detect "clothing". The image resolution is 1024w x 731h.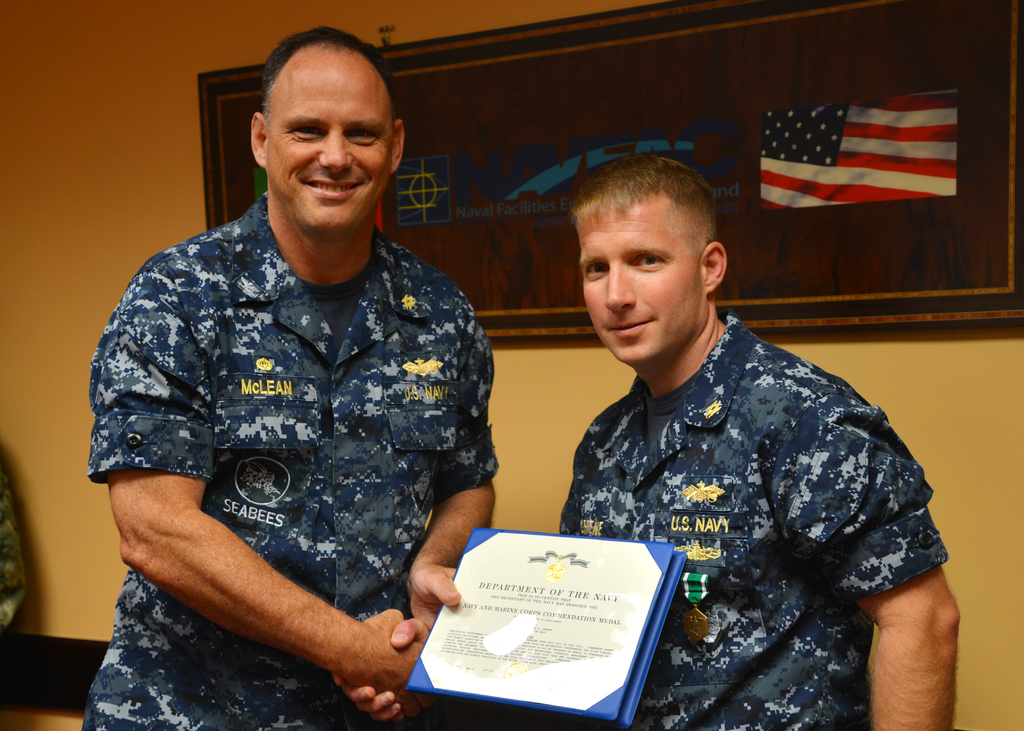
locate(547, 277, 949, 699).
